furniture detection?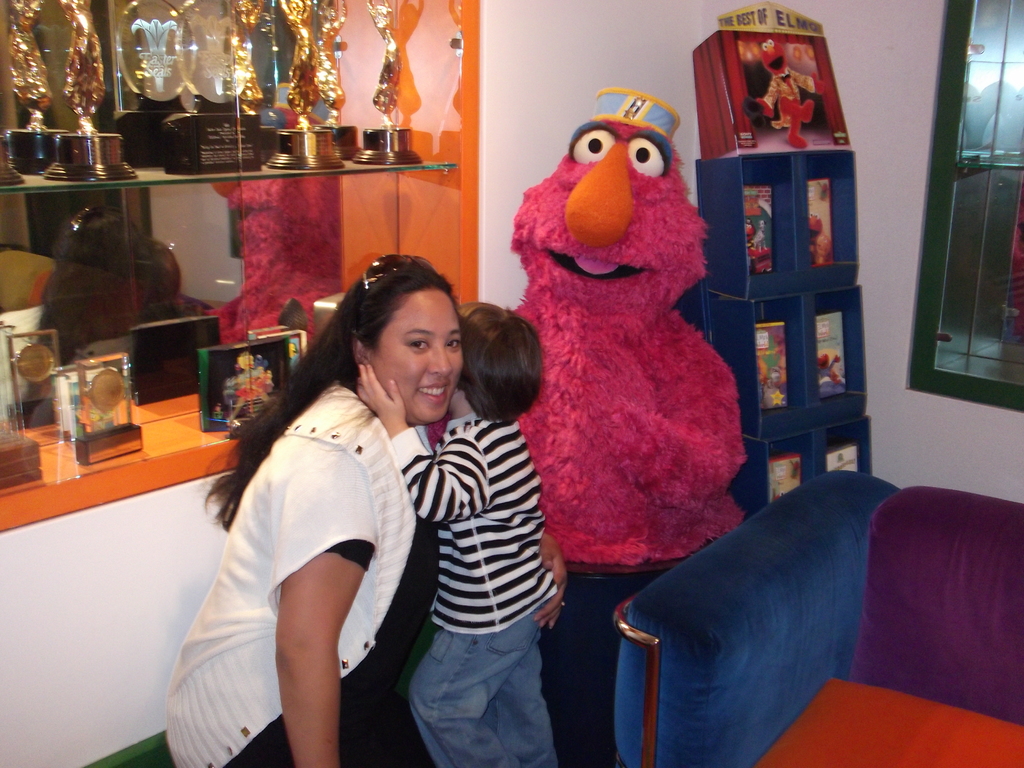
(left=609, top=469, right=1023, bottom=767)
